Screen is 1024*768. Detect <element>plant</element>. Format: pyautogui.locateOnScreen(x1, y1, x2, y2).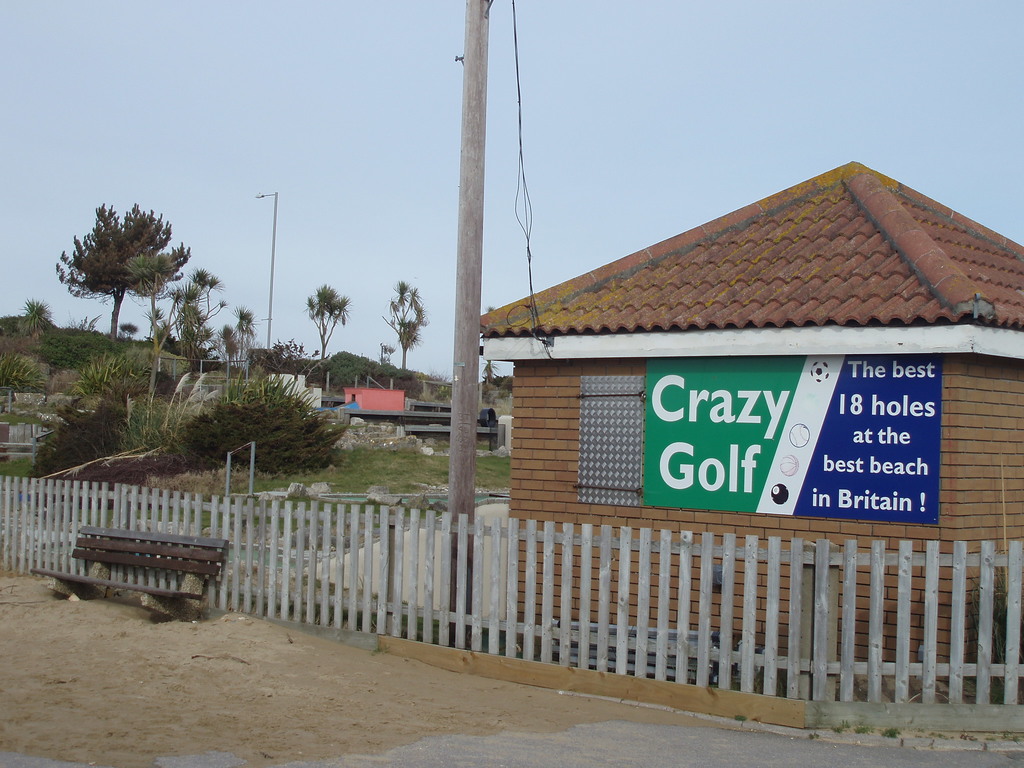
pyautogui.locateOnScreen(0, 345, 45, 399).
